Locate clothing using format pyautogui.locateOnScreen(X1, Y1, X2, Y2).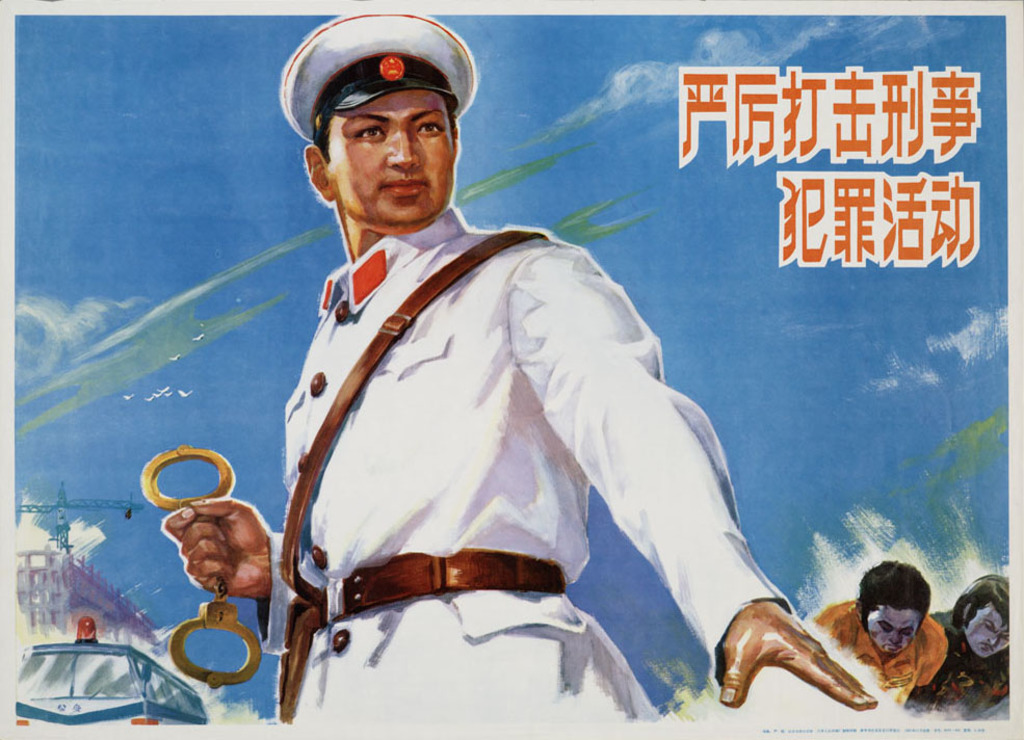
pyautogui.locateOnScreen(800, 603, 947, 710).
